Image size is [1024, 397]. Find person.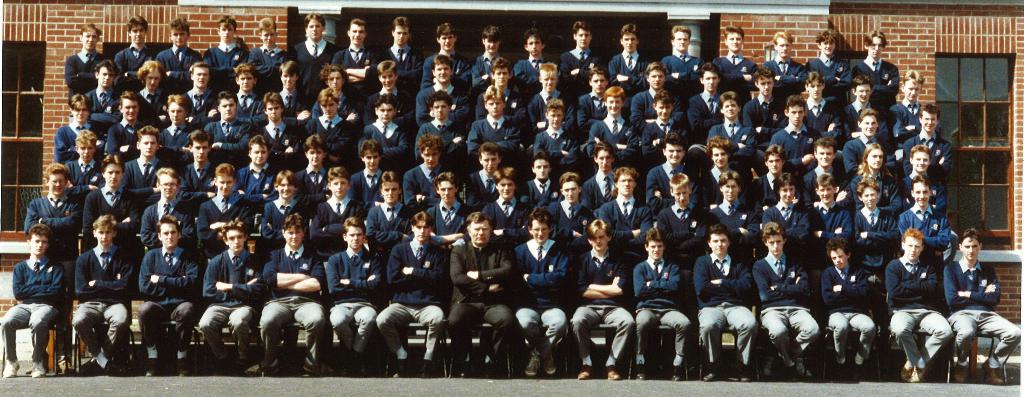
(x1=54, y1=91, x2=103, y2=162).
